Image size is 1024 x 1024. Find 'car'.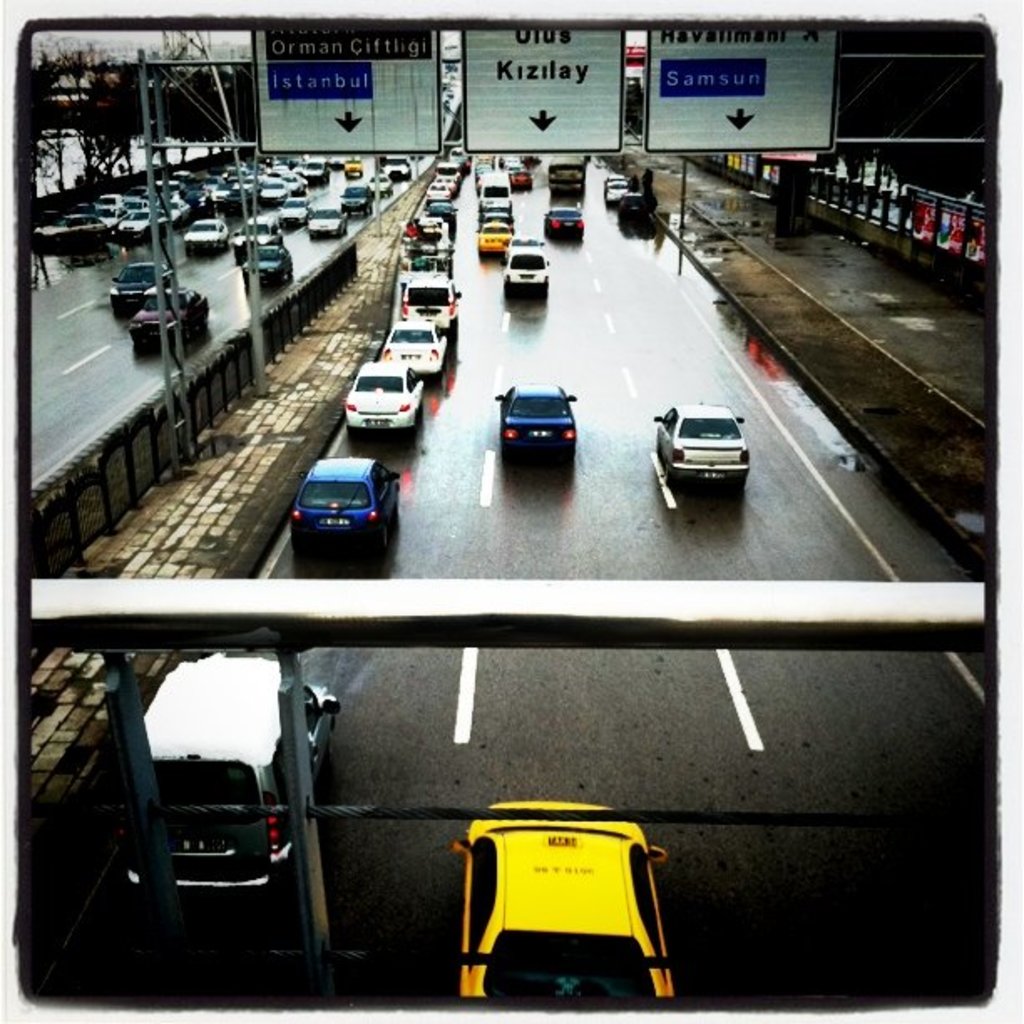
(left=500, top=249, right=545, bottom=298).
